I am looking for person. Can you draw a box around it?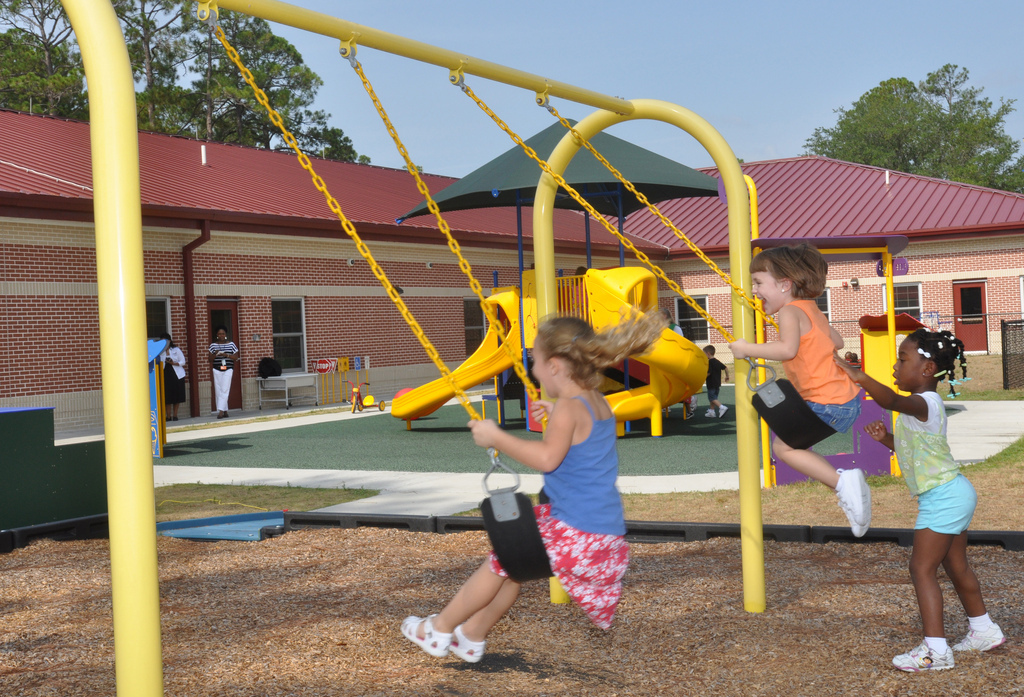
Sure, the bounding box is left=163, top=334, right=186, bottom=429.
